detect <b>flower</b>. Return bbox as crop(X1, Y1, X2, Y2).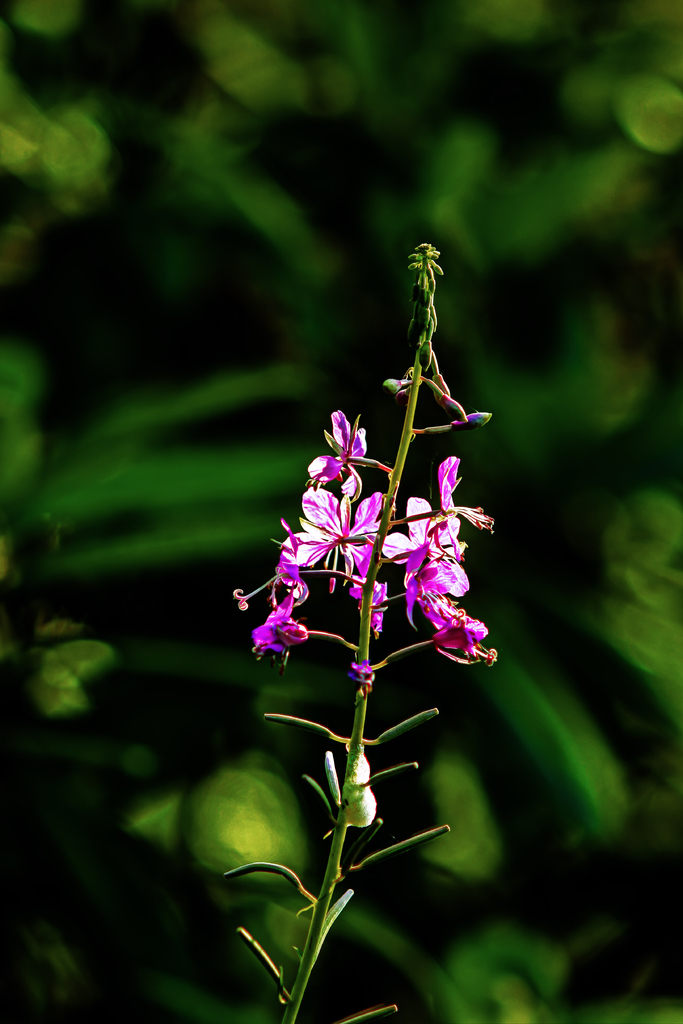
crop(285, 486, 365, 582).
